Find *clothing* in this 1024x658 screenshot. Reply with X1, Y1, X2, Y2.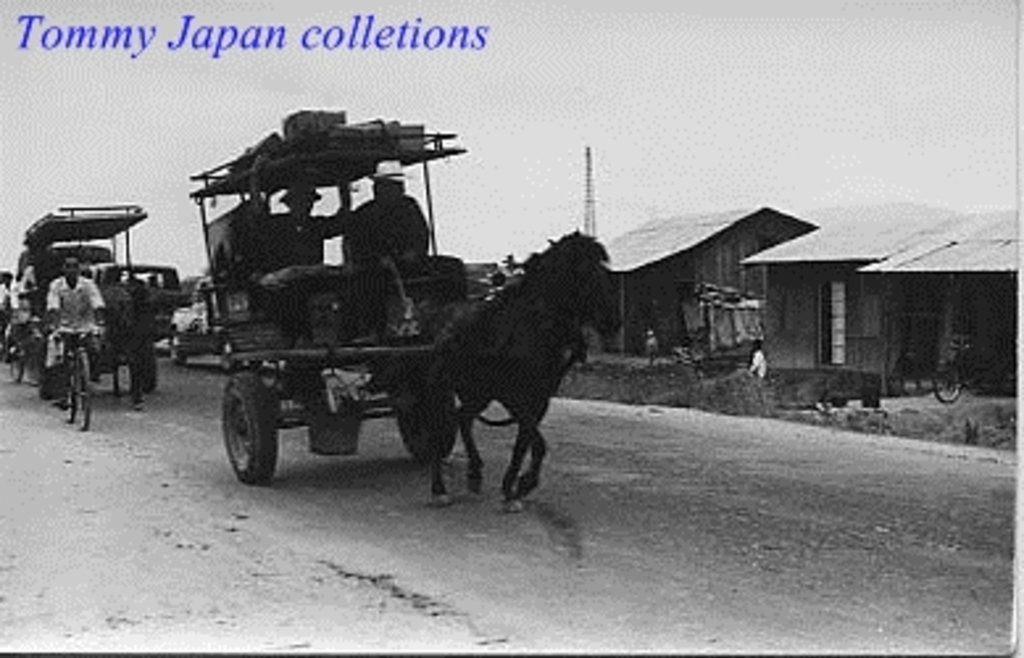
47, 279, 103, 329.
